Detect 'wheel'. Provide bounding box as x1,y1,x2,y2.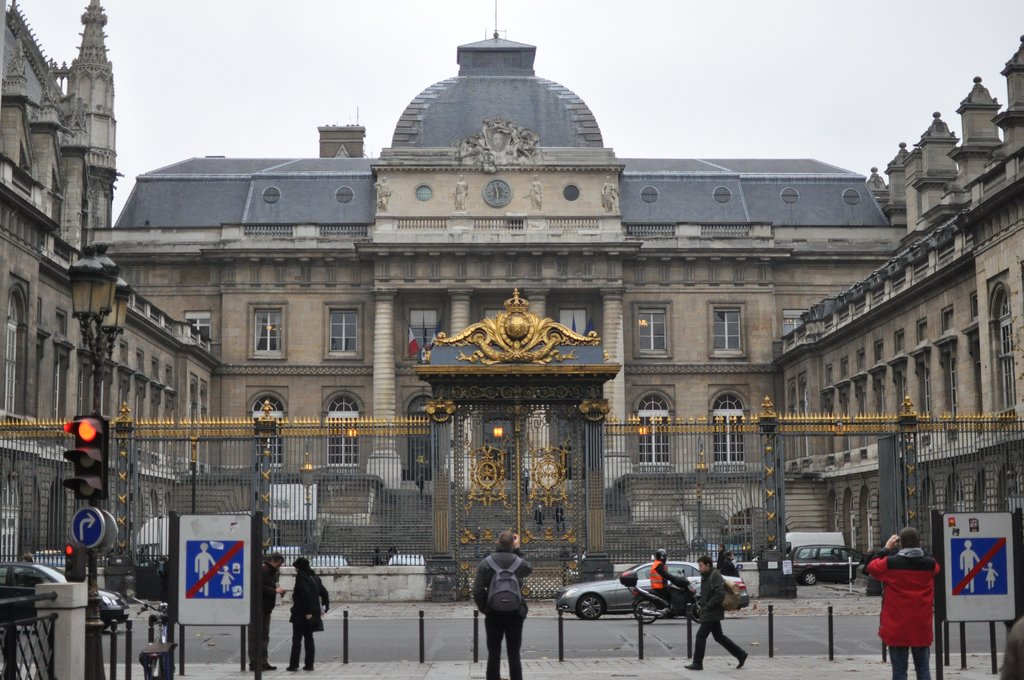
634,599,657,623.
